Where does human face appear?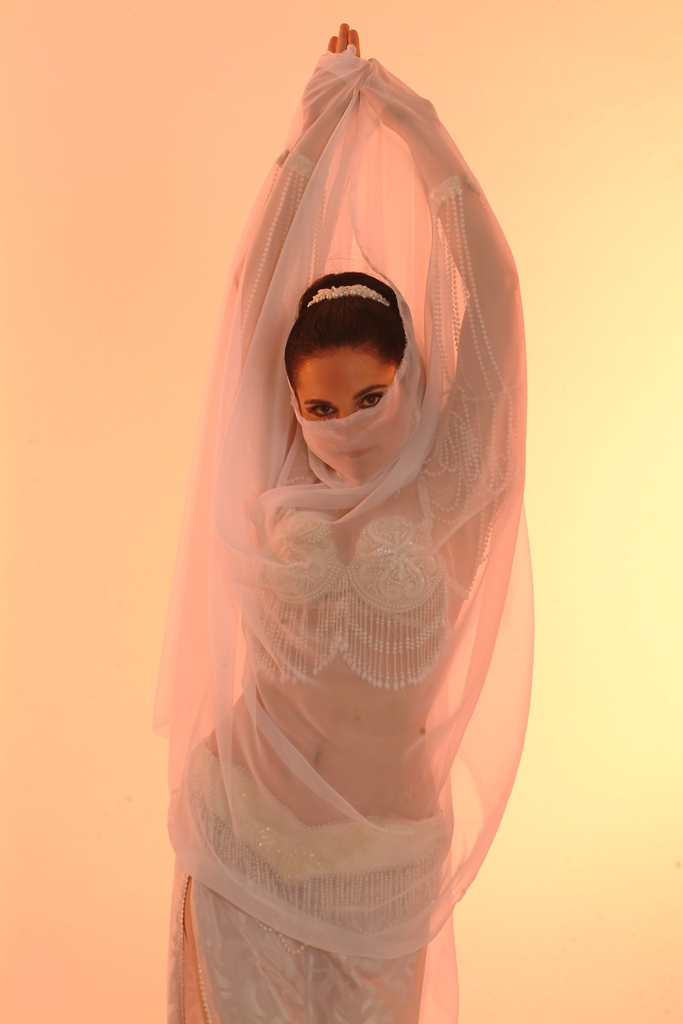
Appears at detection(299, 344, 406, 481).
